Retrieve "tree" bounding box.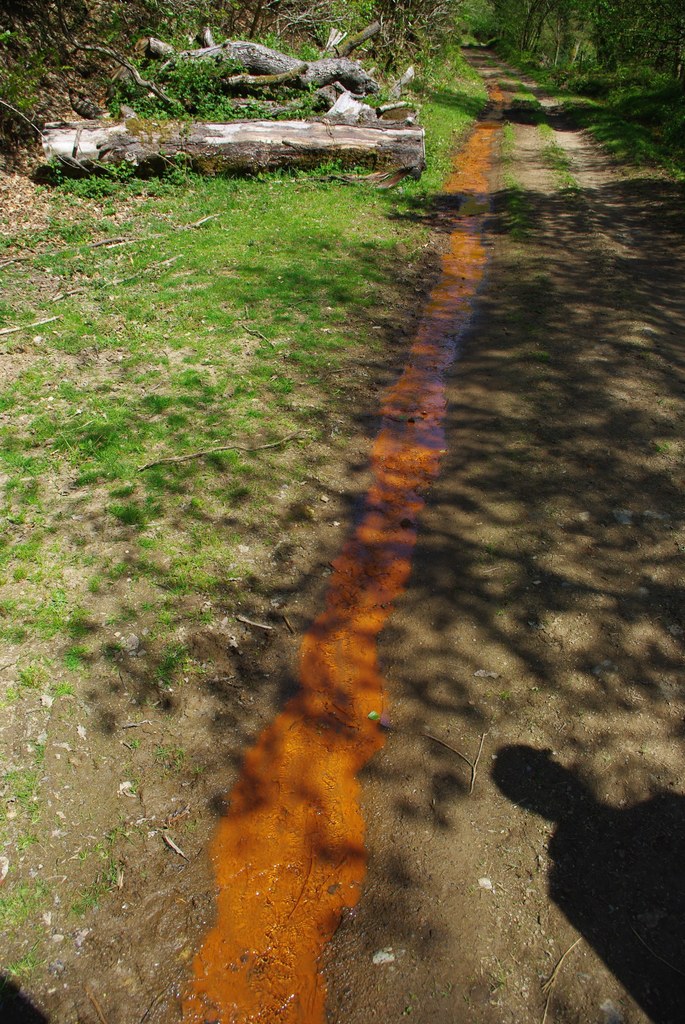
Bounding box: box(0, 0, 157, 159).
